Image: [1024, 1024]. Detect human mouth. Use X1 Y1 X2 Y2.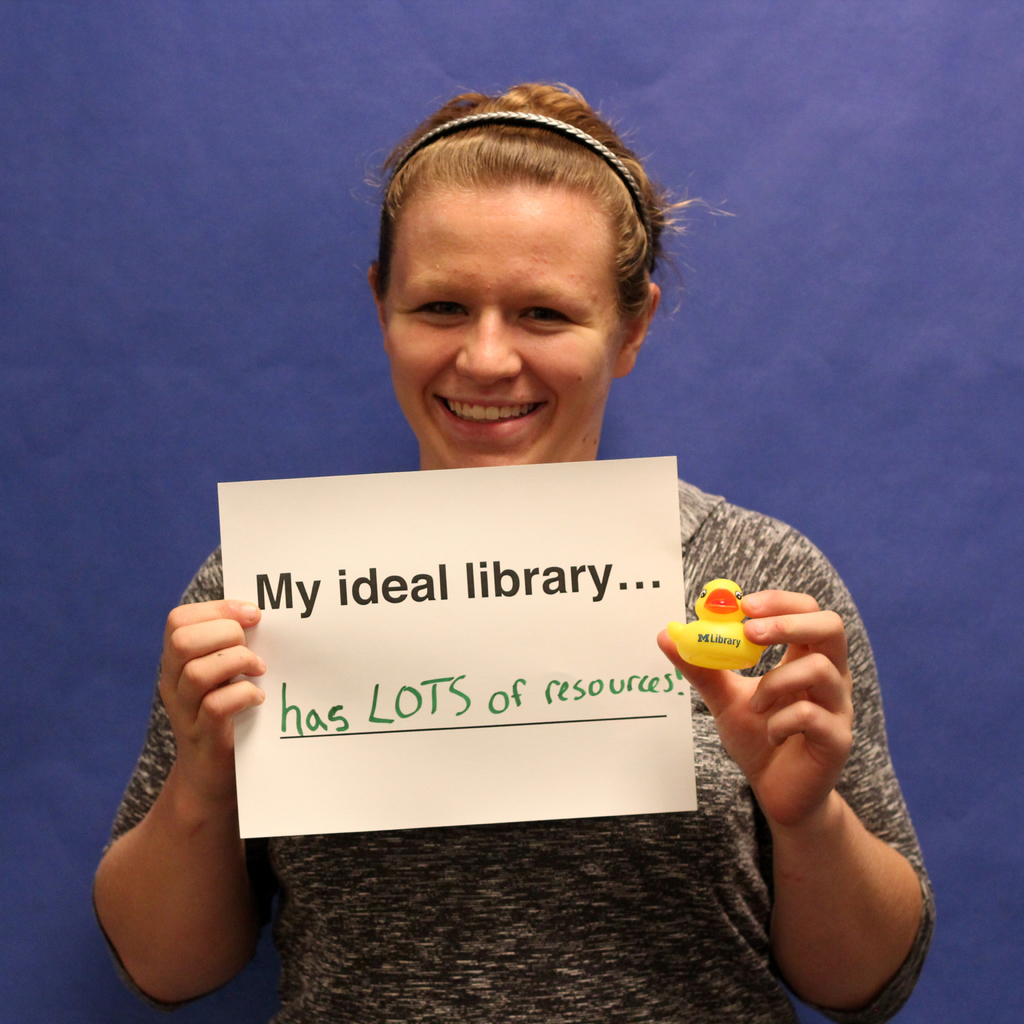
435 394 546 434.
